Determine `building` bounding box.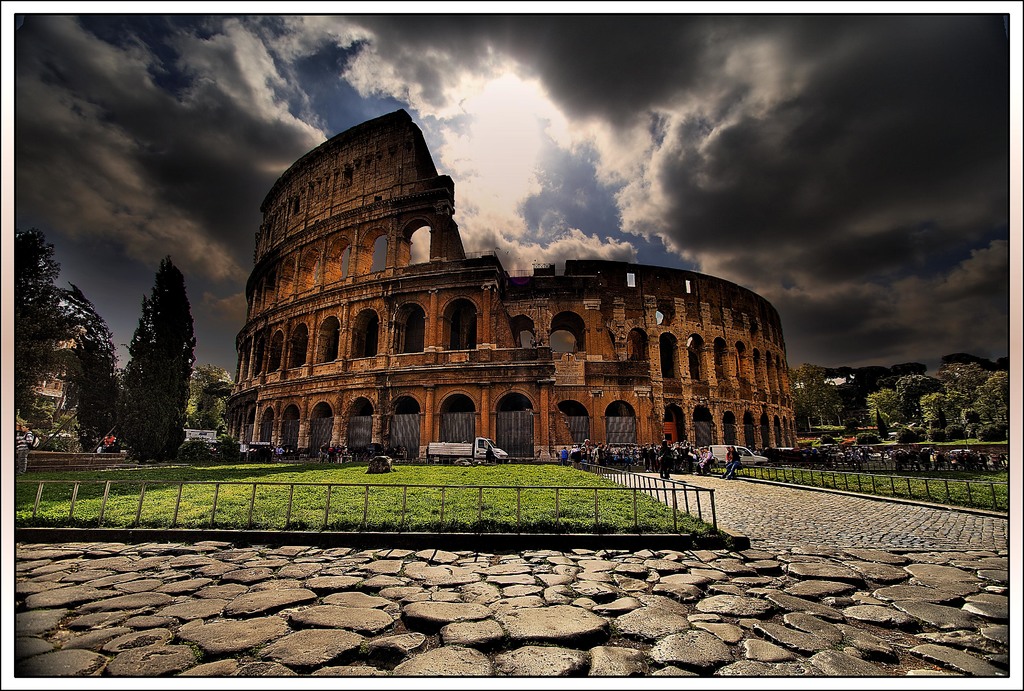
Determined: region(223, 110, 797, 463).
